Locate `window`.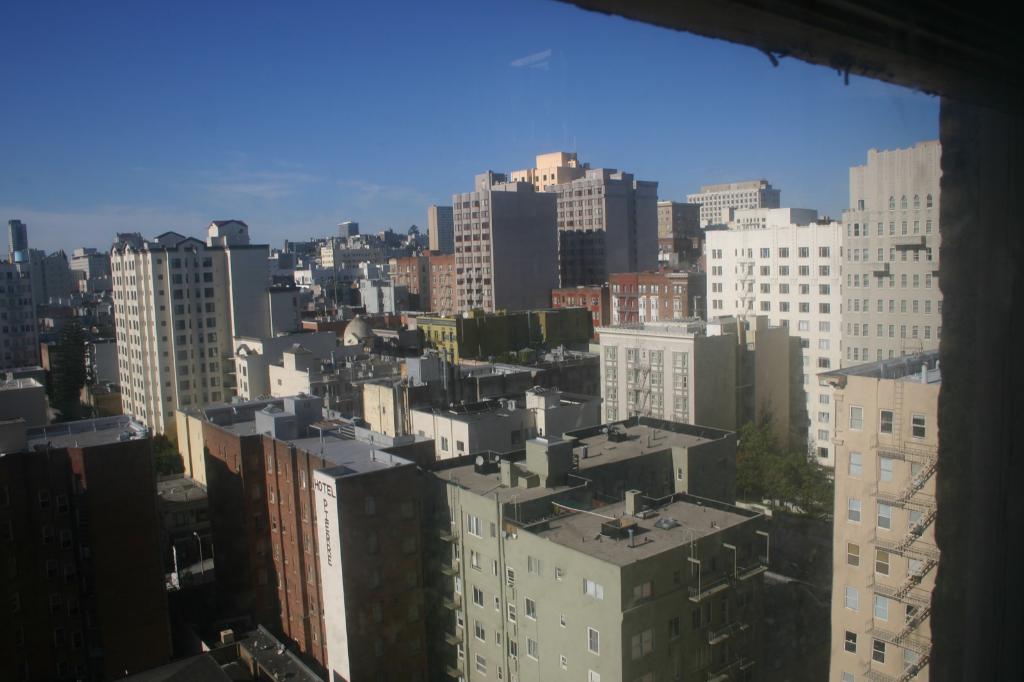
Bounding box: {"x1": 509, "y1": 605, "x2": 518, "y2": 623}.
